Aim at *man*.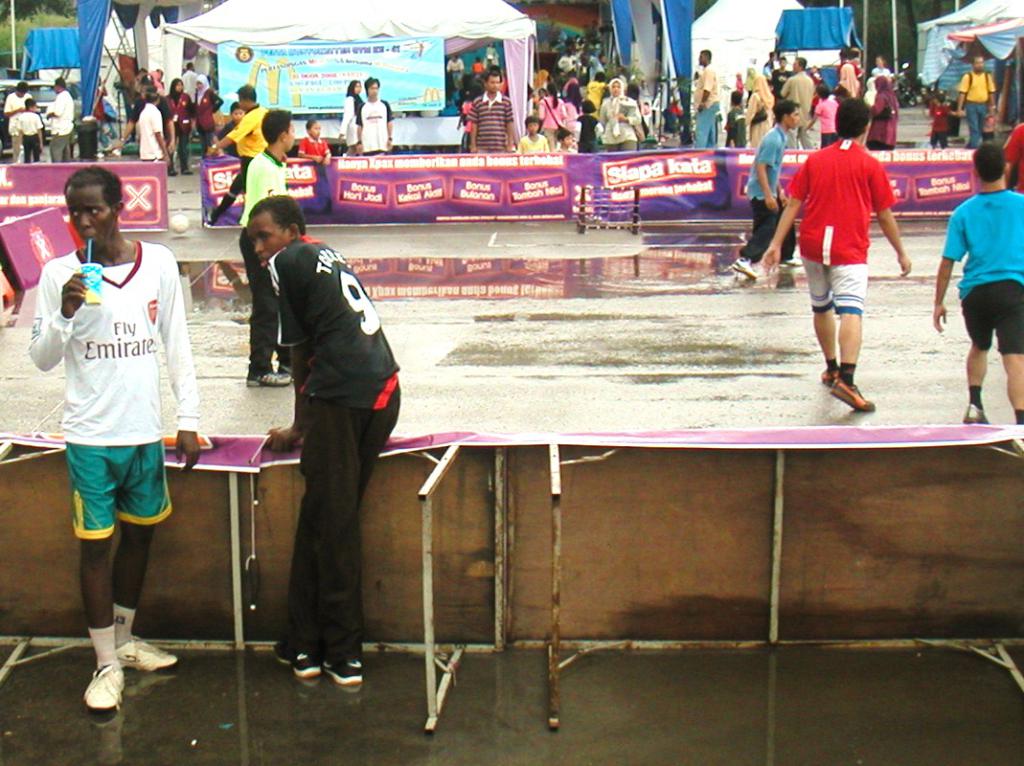
Aimed at pyautogui.locateOnScreen(693, 48, 719, 146).
